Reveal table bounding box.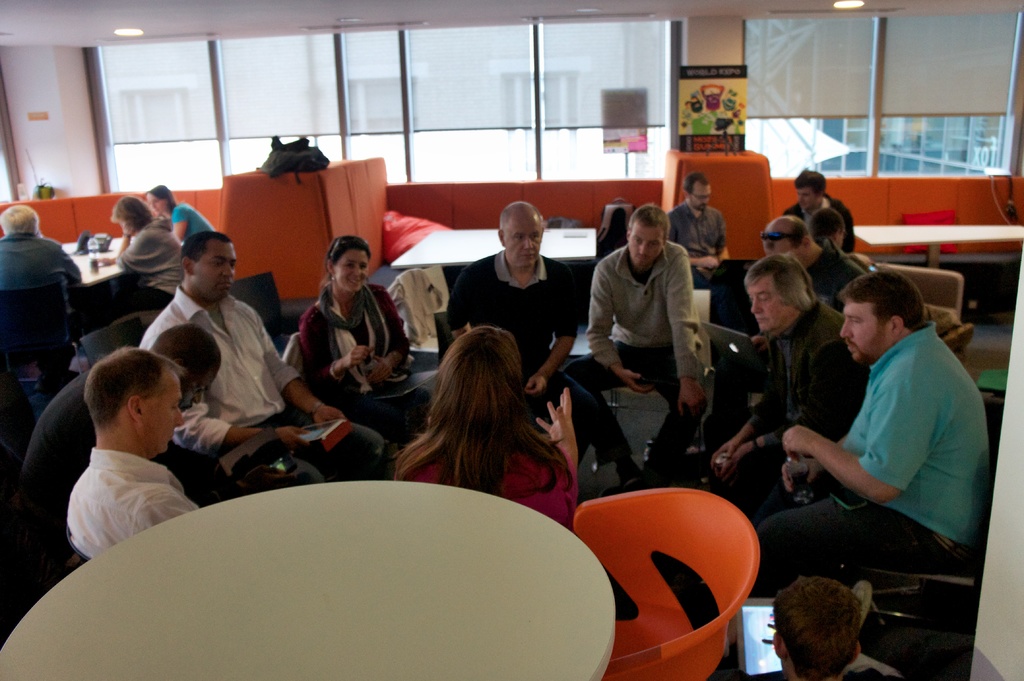
Revealed: [390,229,598,322].
